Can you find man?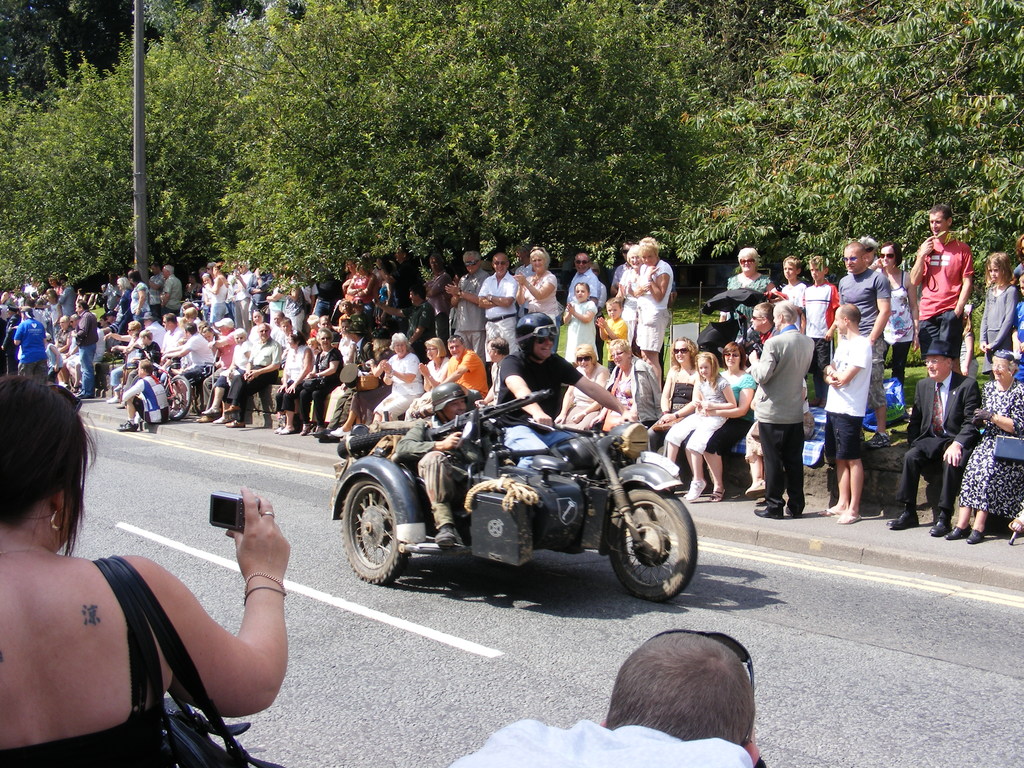
Yes, bounding box: 449/633/765/767.
